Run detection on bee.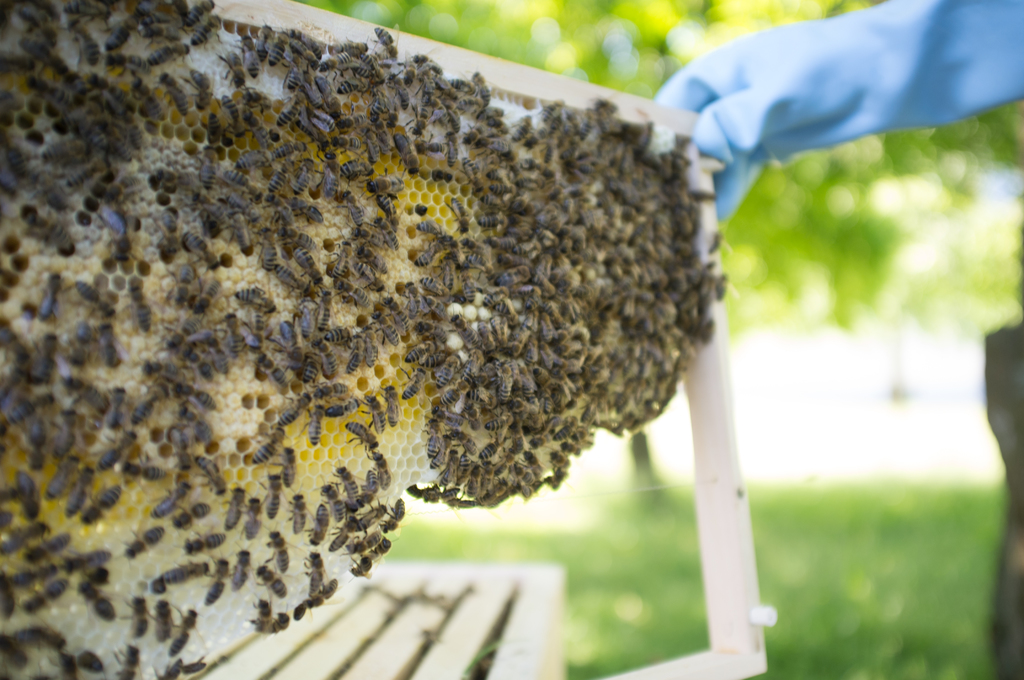
Result: {"left": 106, "top": 385, "right": 124, "bottom": 429}.
